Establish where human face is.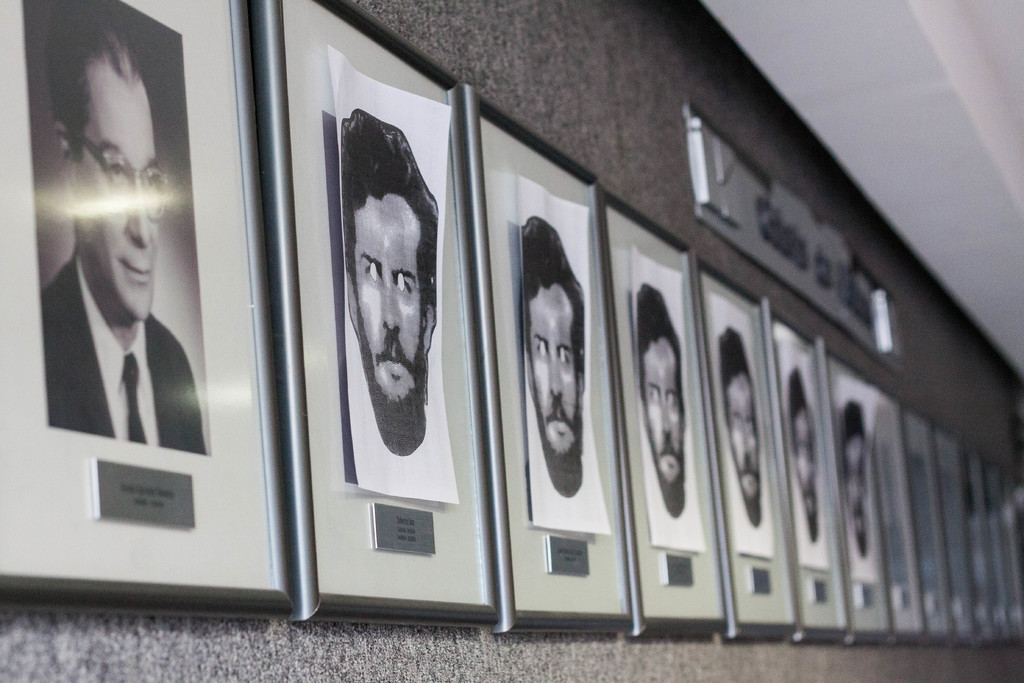
Established at rect(531, 284, 576, 455).
